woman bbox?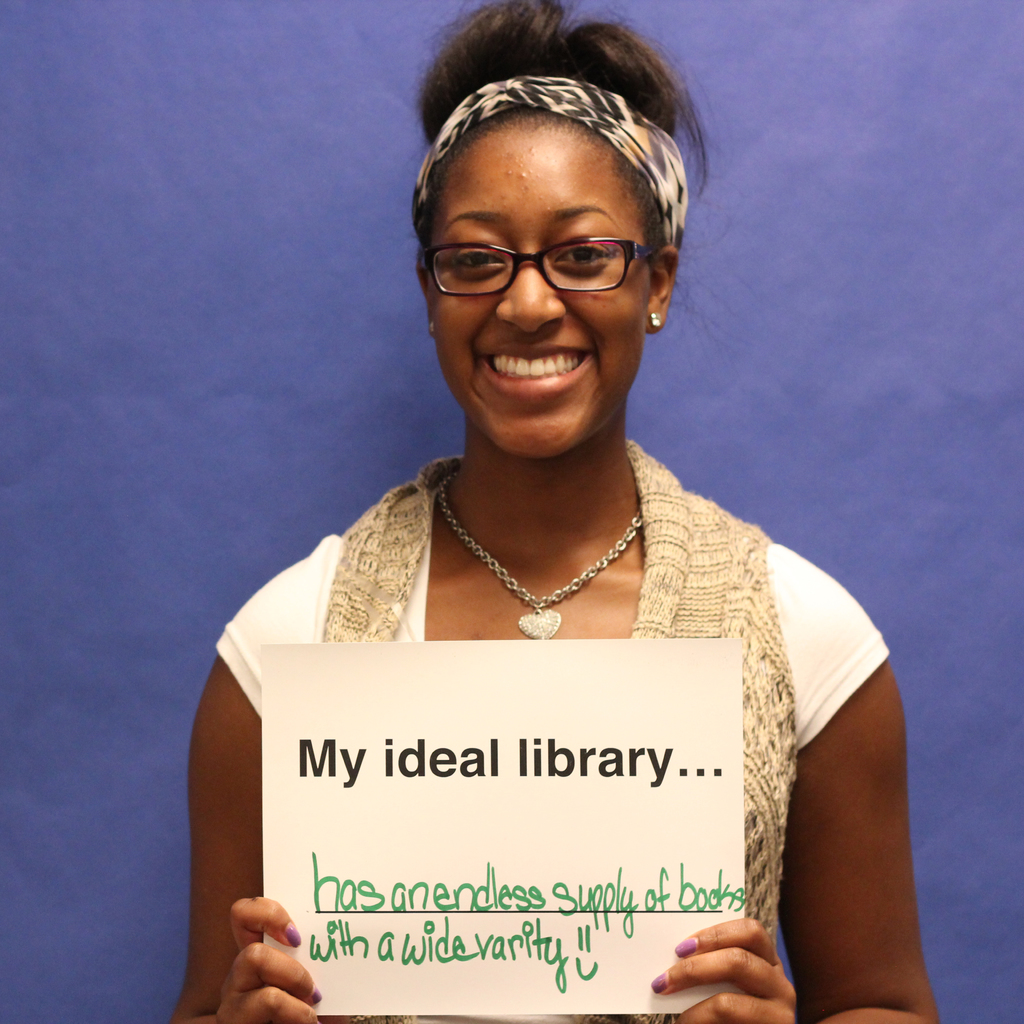
BBox(190, 21, 909, 1023)
